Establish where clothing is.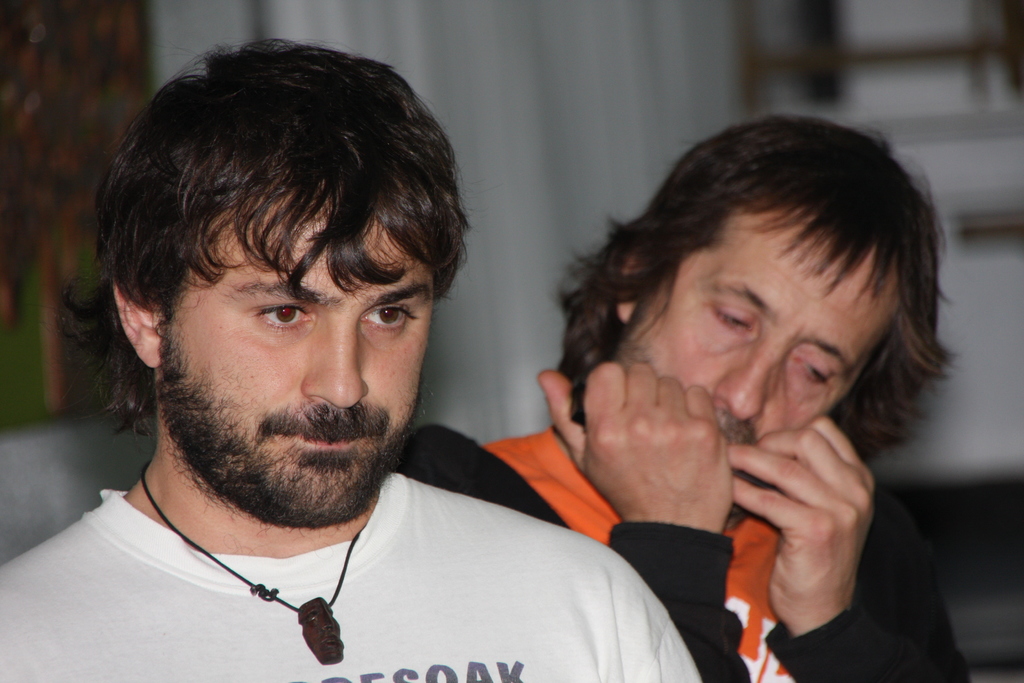
Established at left=397, top=403, right=980, bottom=682.
